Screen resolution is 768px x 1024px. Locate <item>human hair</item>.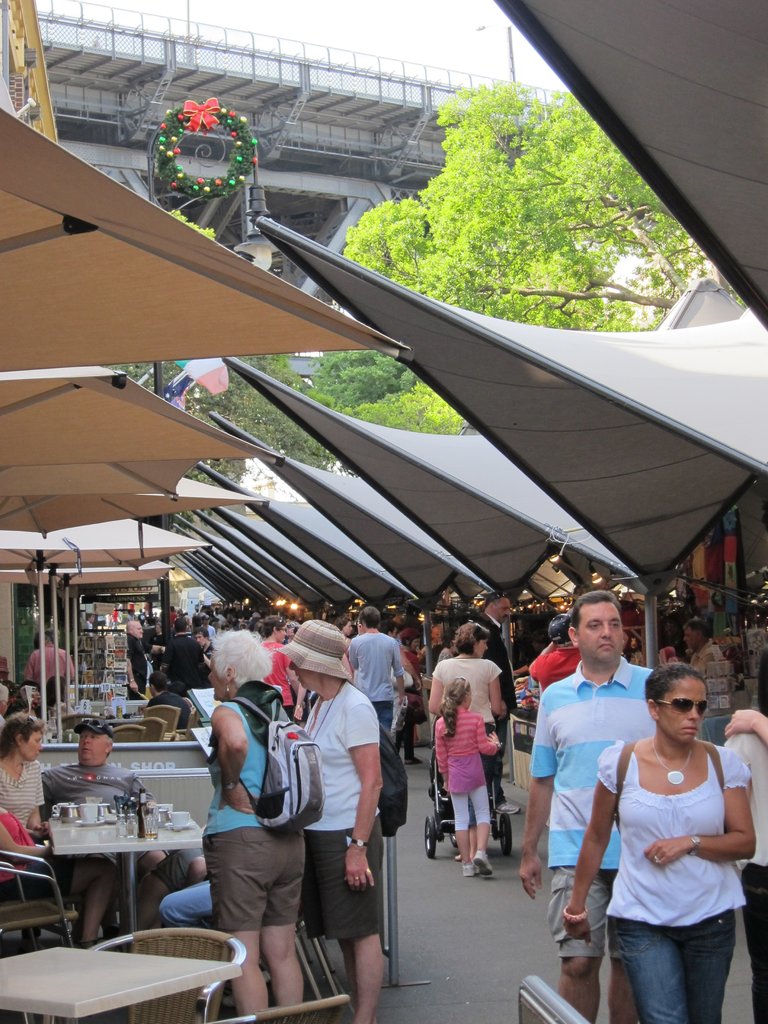
locate(439, 679, 472, 739).
